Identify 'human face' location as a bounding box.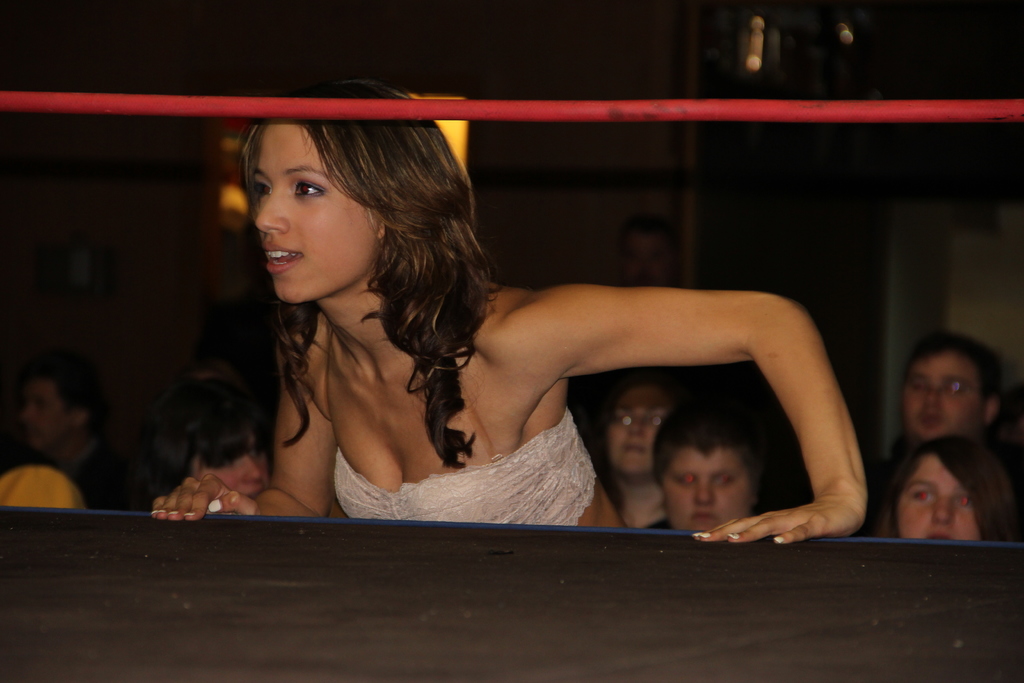
662/445/746/529.
